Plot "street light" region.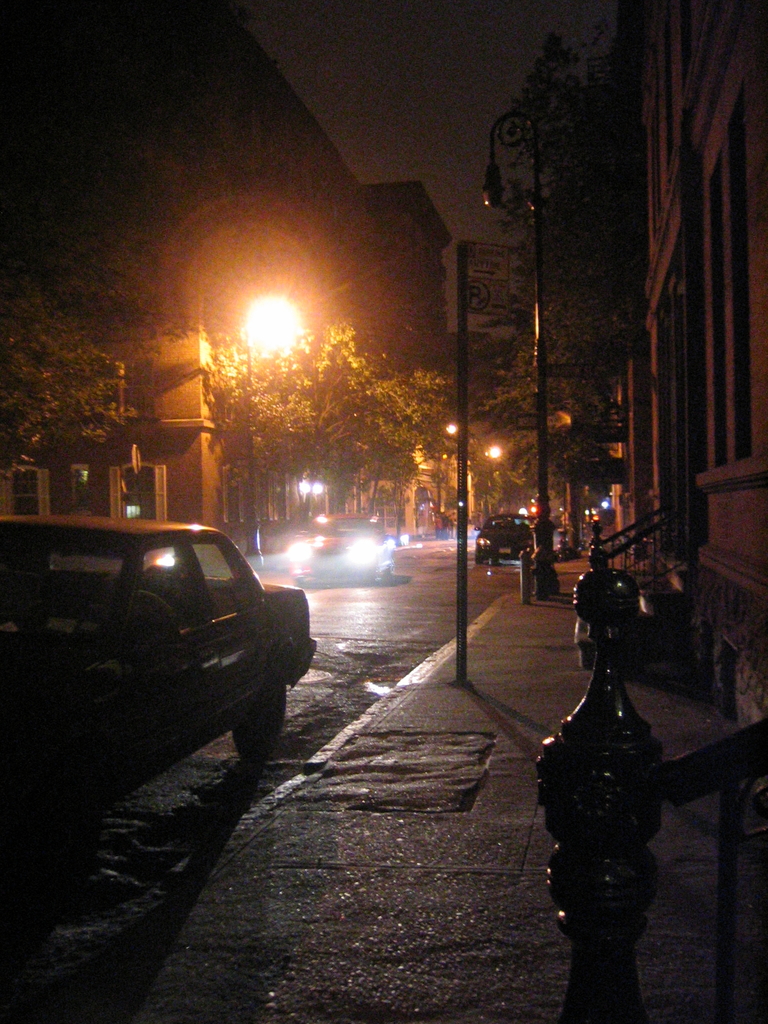
Plotted at <region>434, 408, 460, 514</region>.
